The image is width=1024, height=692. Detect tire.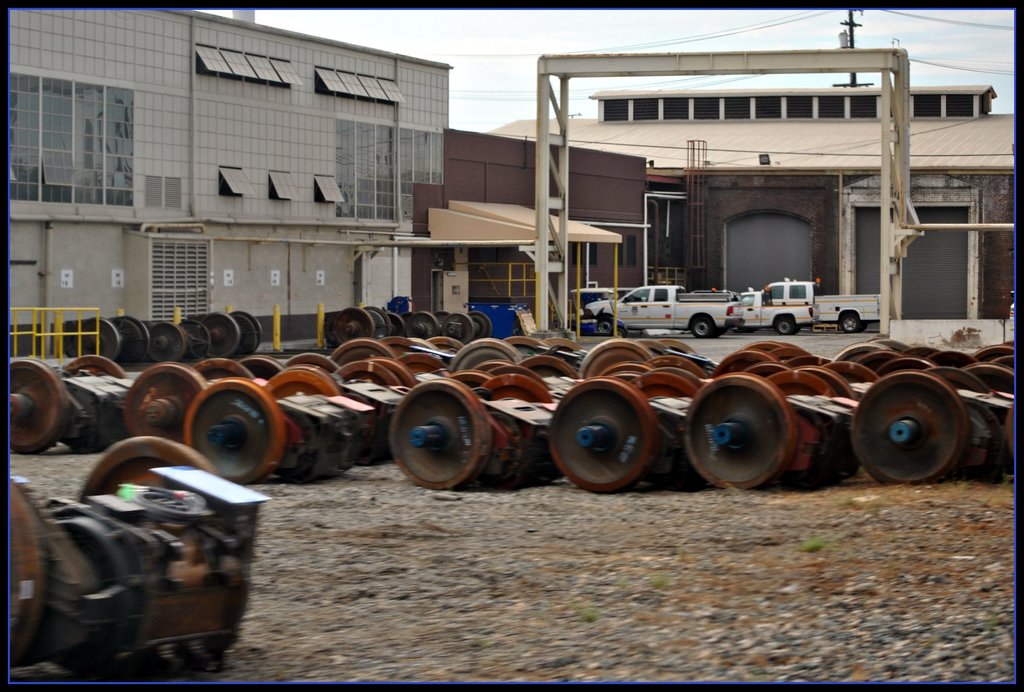
Detection: bbox(774, 319, 794, 334).
